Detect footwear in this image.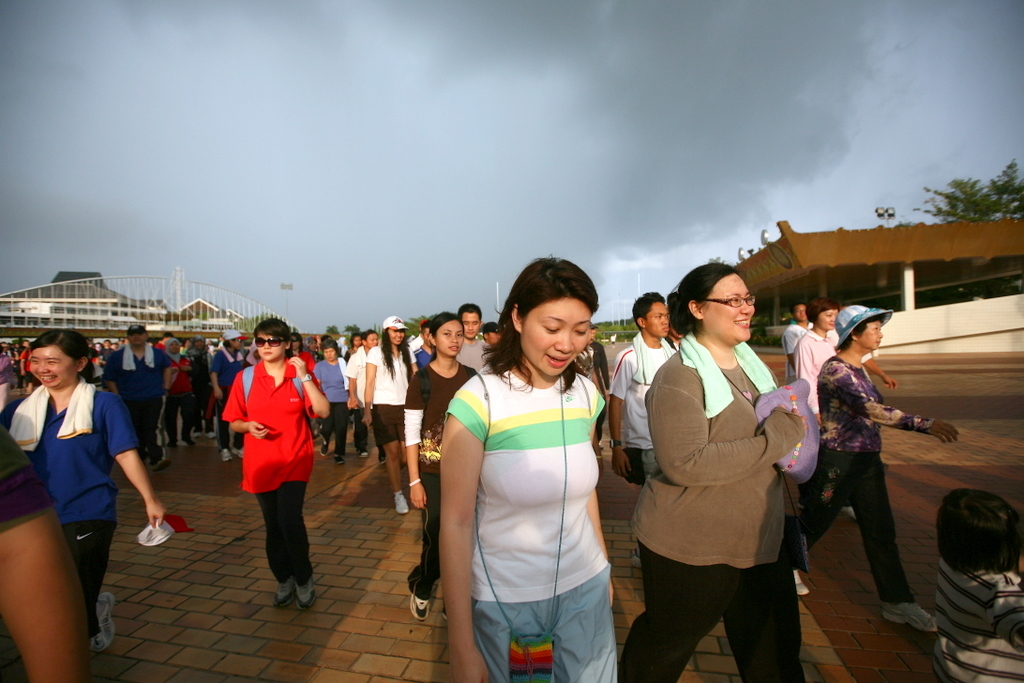
Detection: [878,596,950,634].
